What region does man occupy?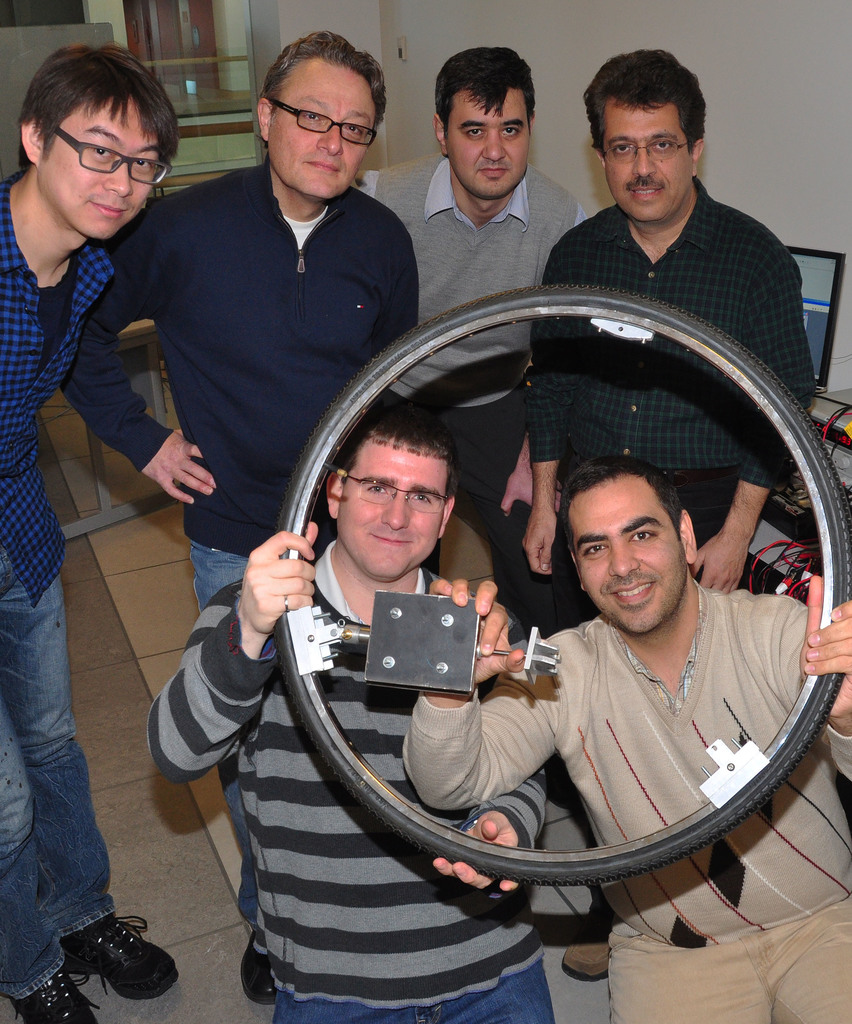
<region>61, 33, 417, 1001</region>.
